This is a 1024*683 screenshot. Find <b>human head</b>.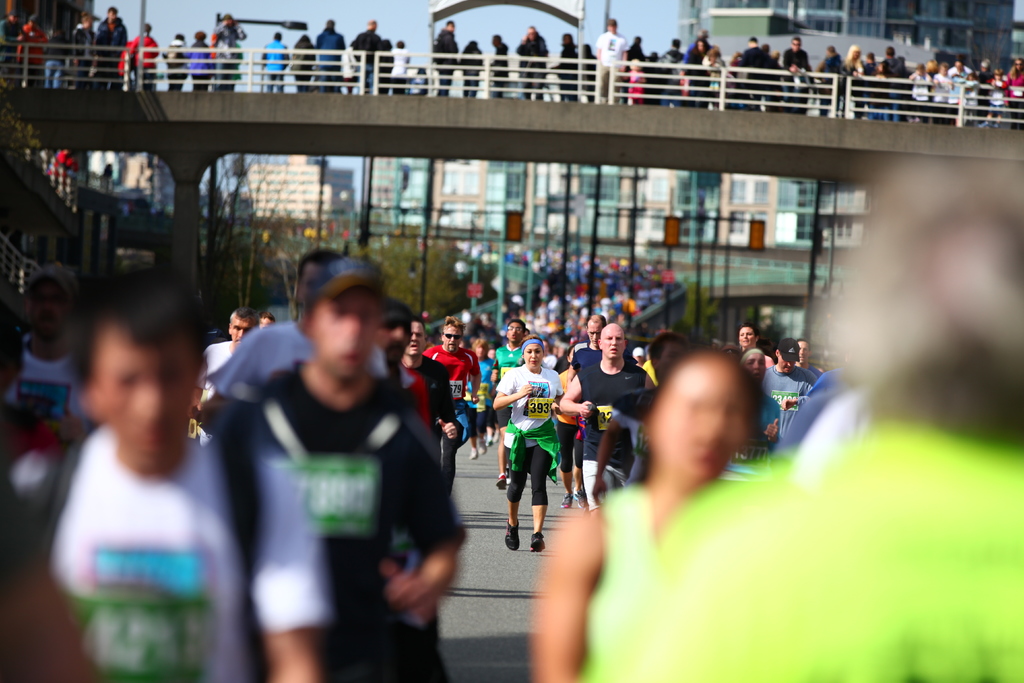
Bounding box: (737,323,758,345).
